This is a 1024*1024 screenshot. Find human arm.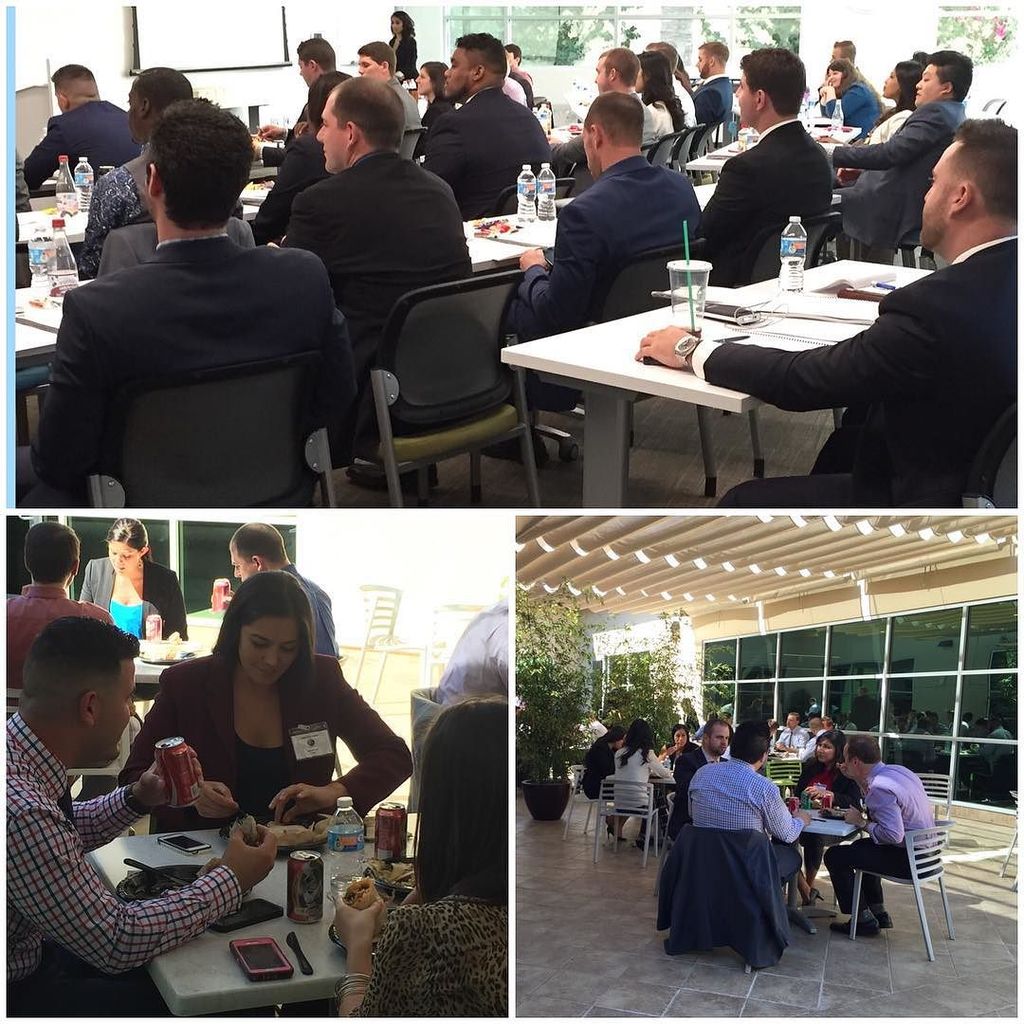
Bounding box: x1=817, y1=83, x2=870, y2=120.
